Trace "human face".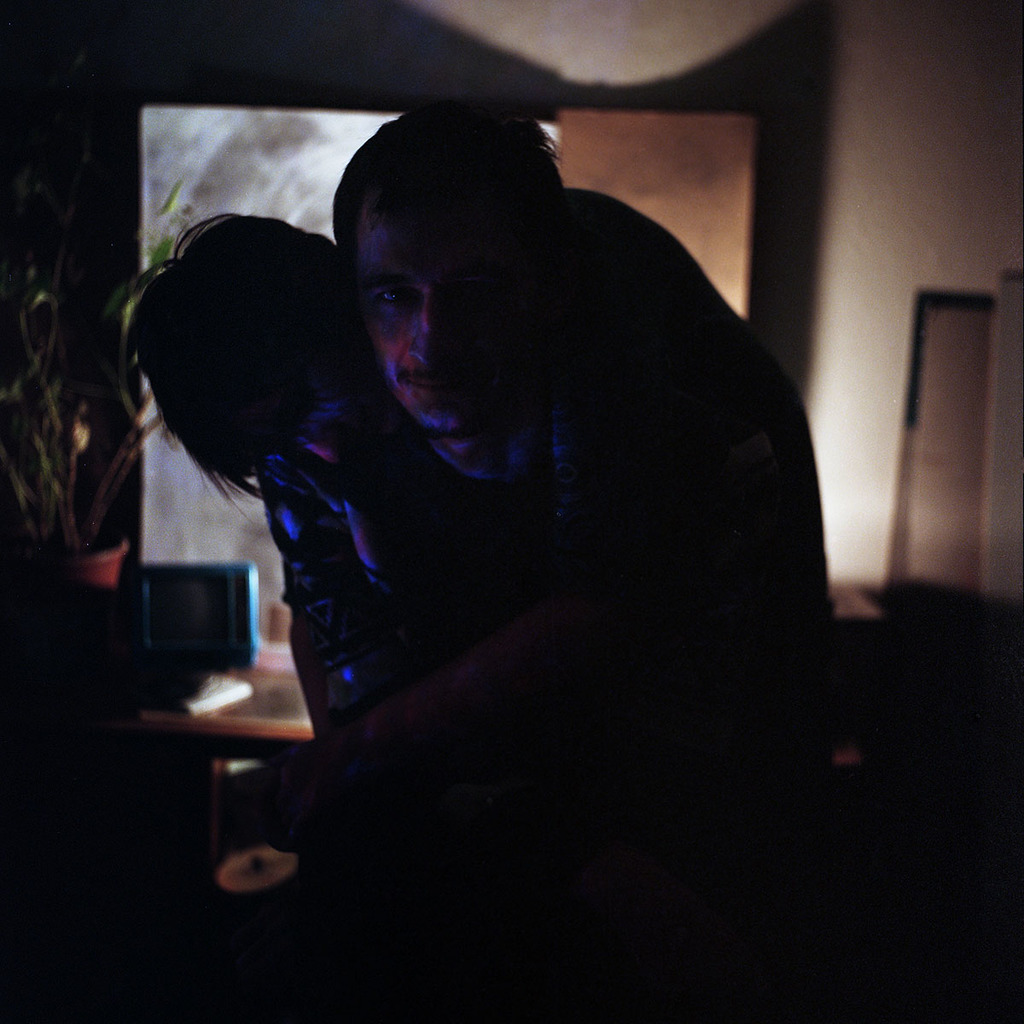
Traced to 353/192/529/431.
